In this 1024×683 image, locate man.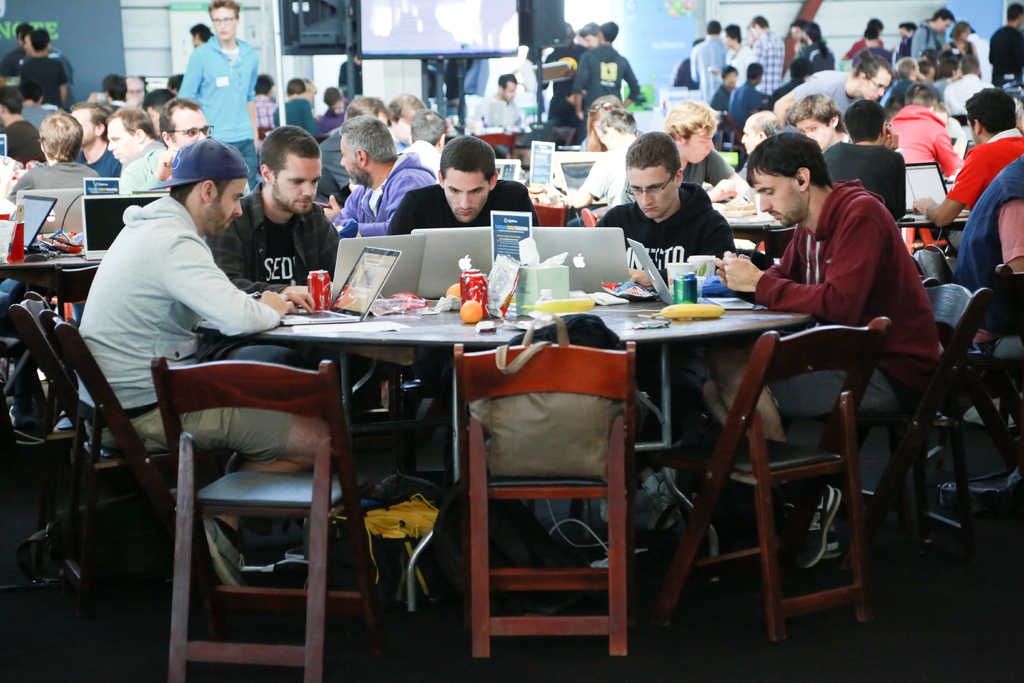
Bounding box: box(335, 45, 364, 94).
